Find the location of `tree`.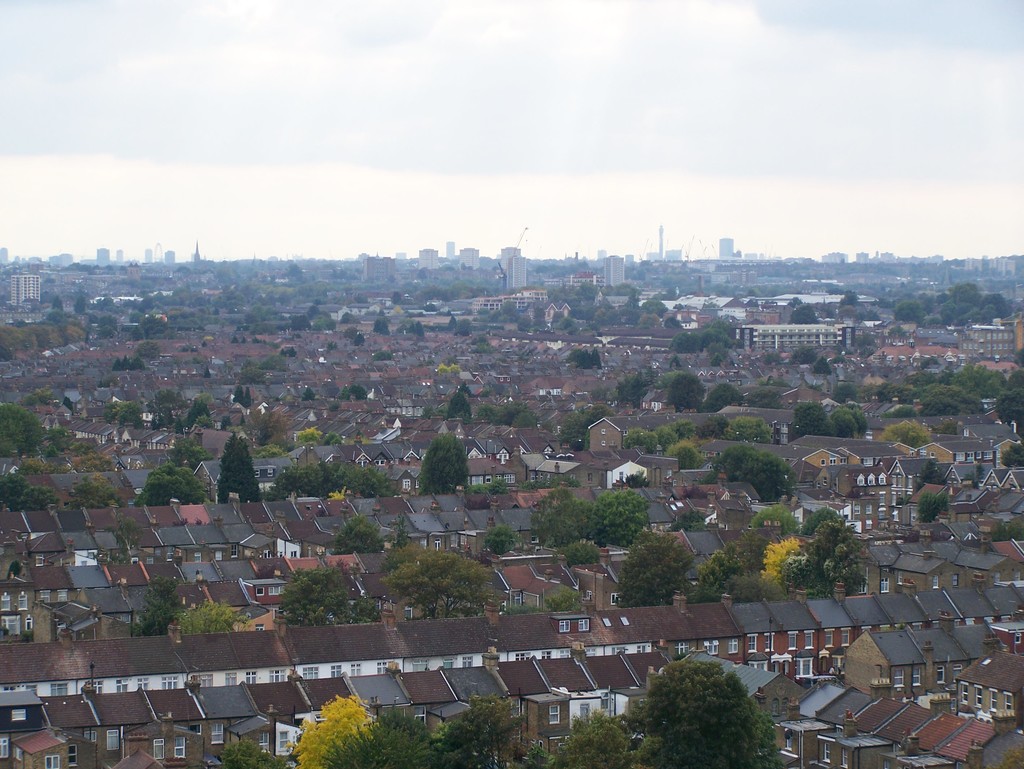
Location: crop(139, 573, 180, 636).
